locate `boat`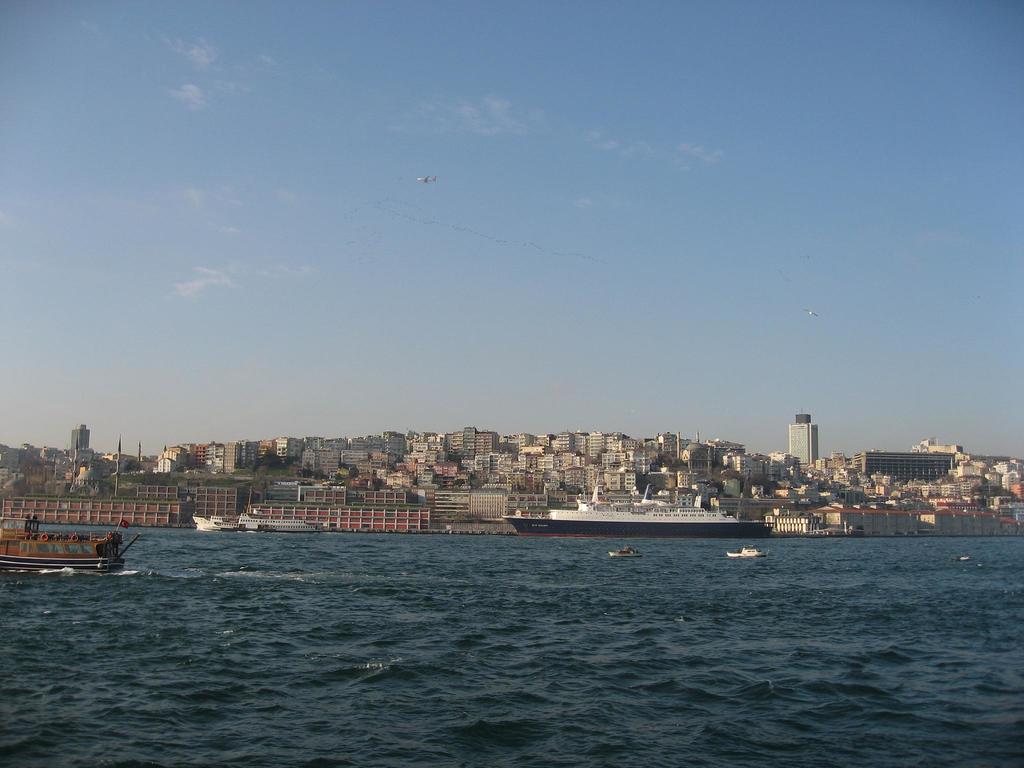
[0, 513, 142, 573]
